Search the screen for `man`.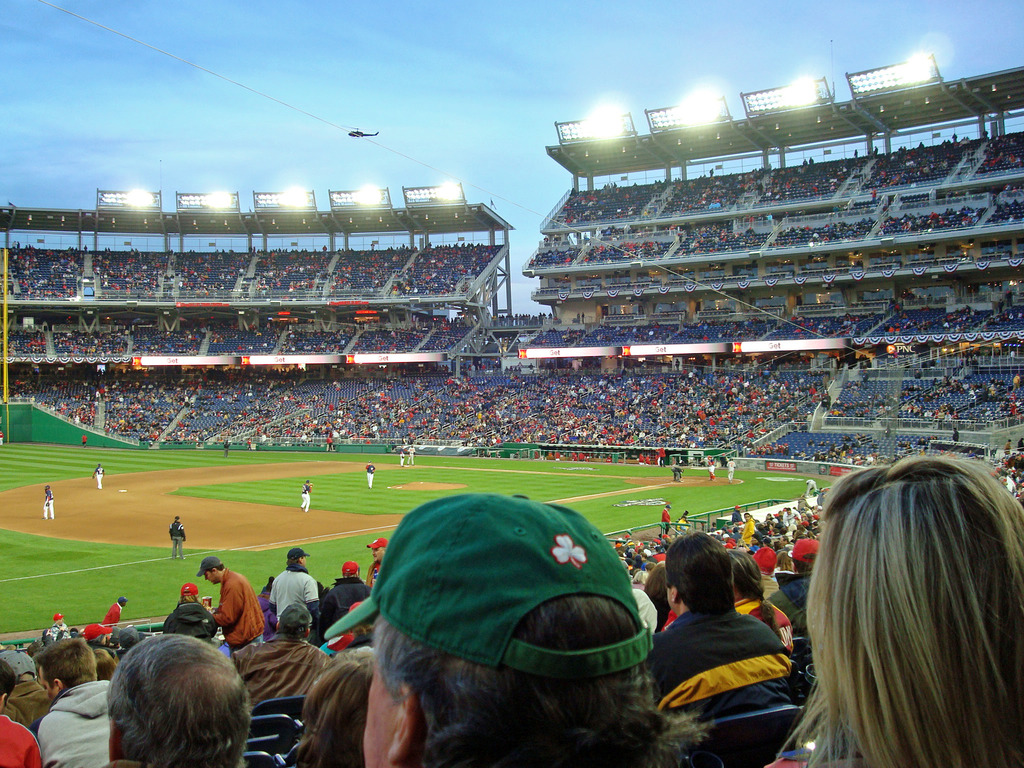
Found at 655 444 668 466.
